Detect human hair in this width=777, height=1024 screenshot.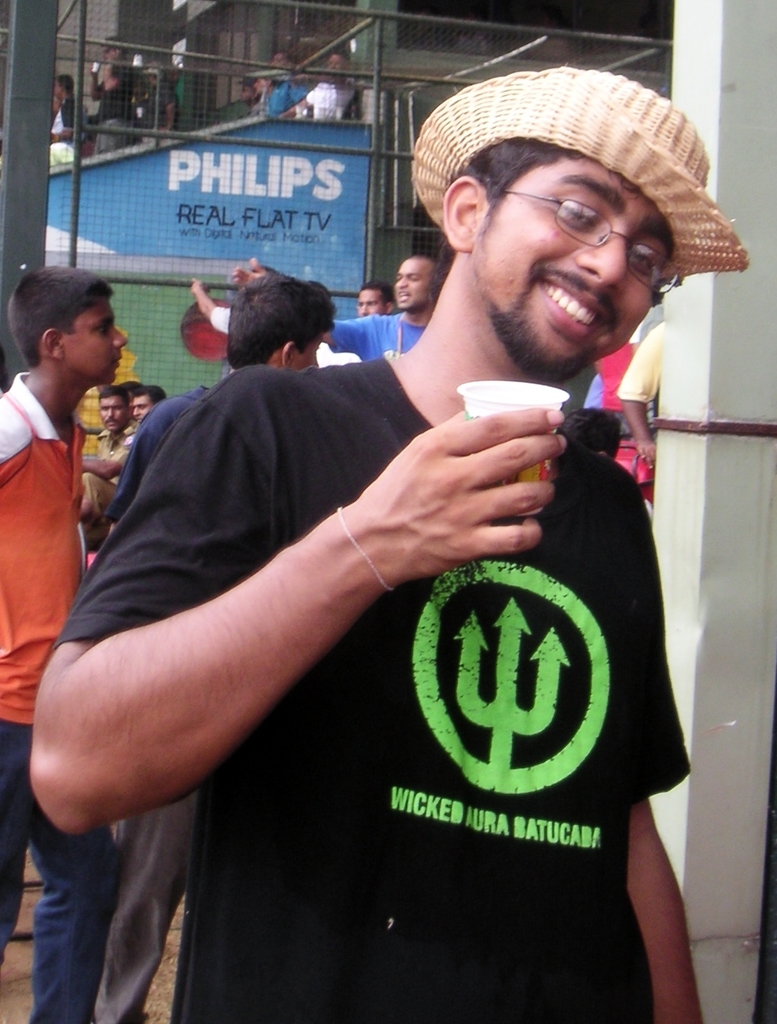
Detection: 8:266:110:367.
